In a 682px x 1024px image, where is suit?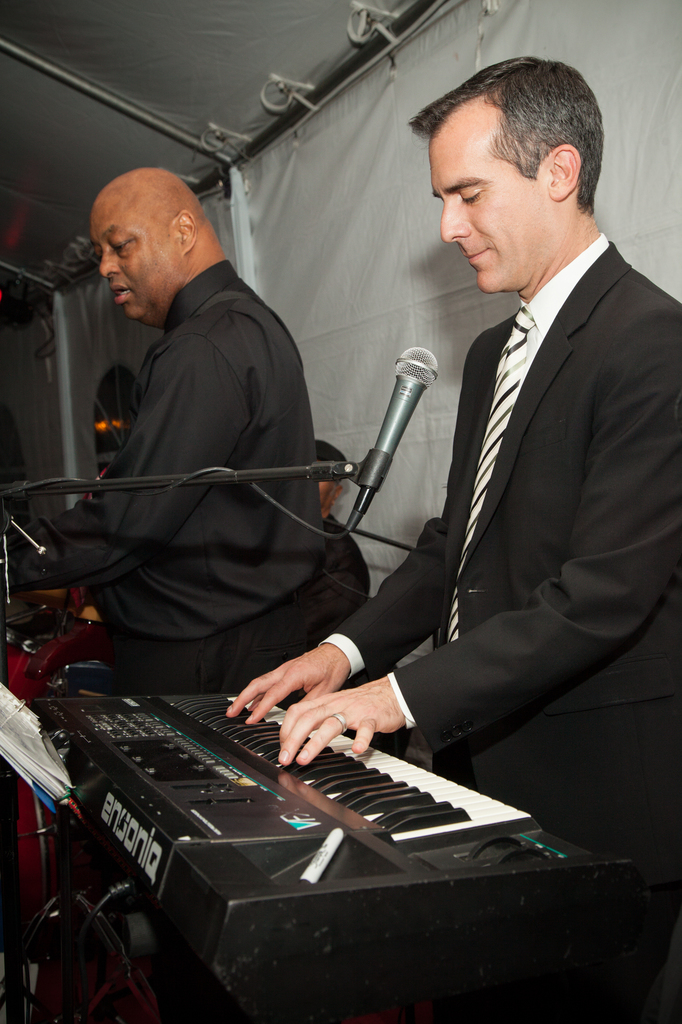
bbox(363, 132, 663, 874).
